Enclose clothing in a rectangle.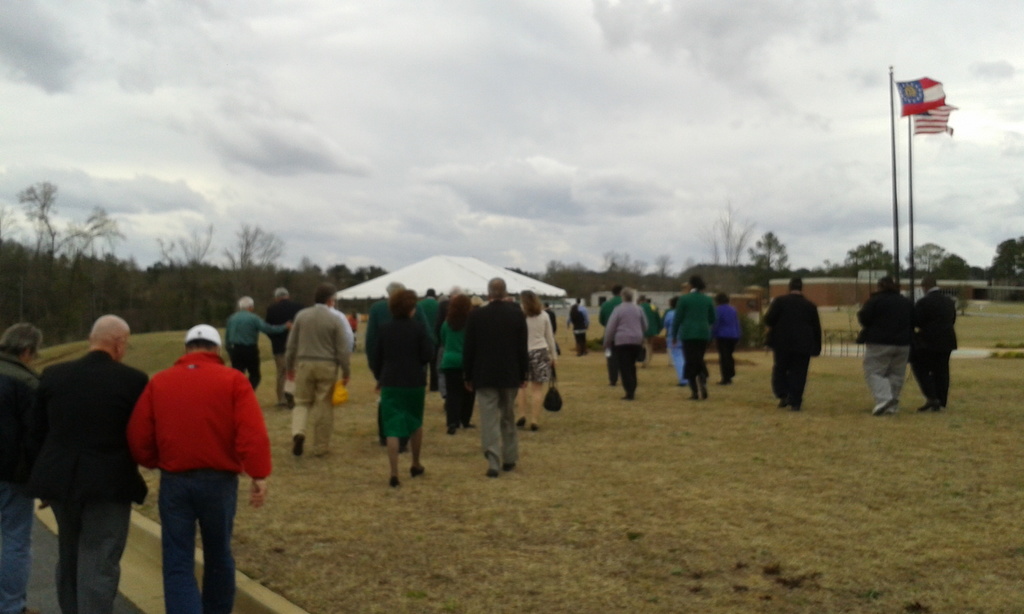
box(604, 299, 649, 390).
